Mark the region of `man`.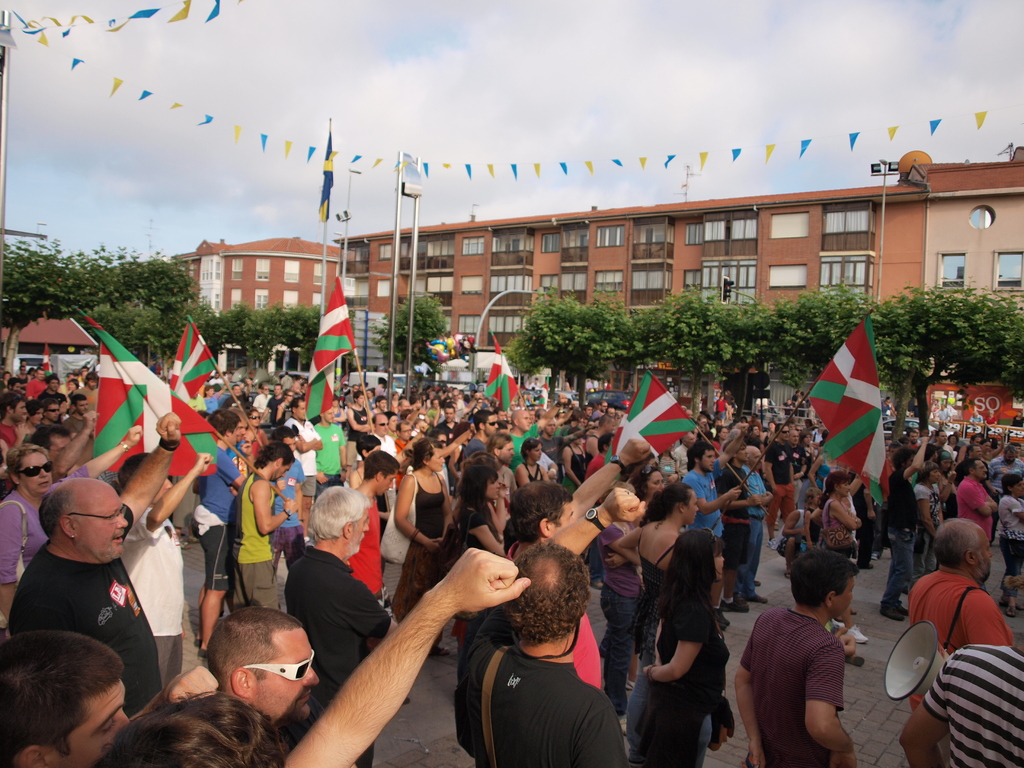
Region: (250, 381, 276, 417).
